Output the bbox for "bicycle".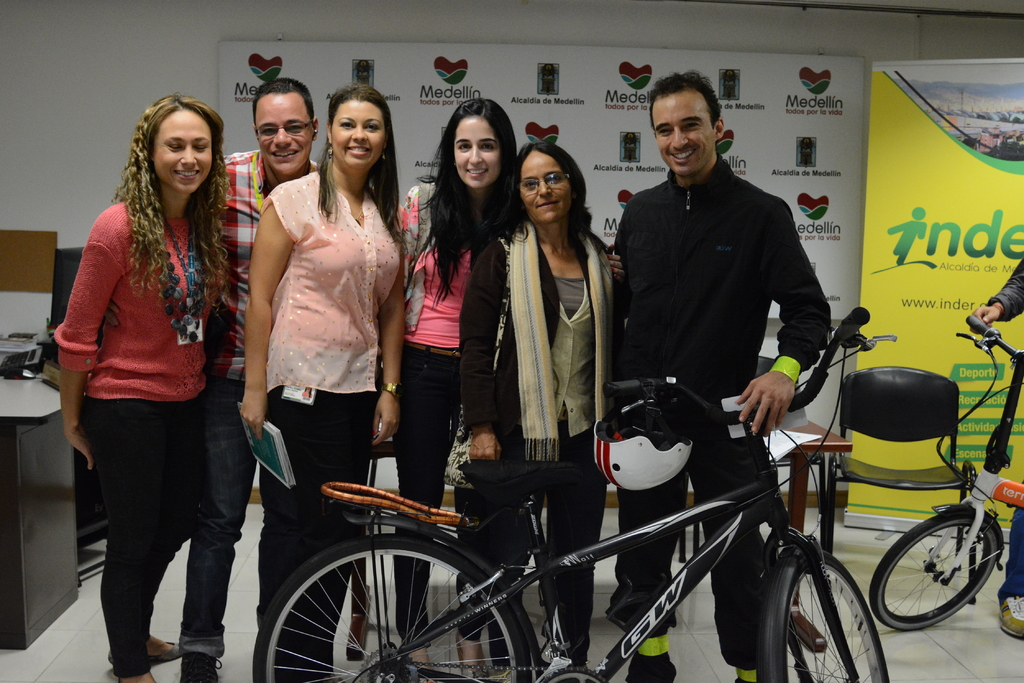
(868,316,1023,634).
